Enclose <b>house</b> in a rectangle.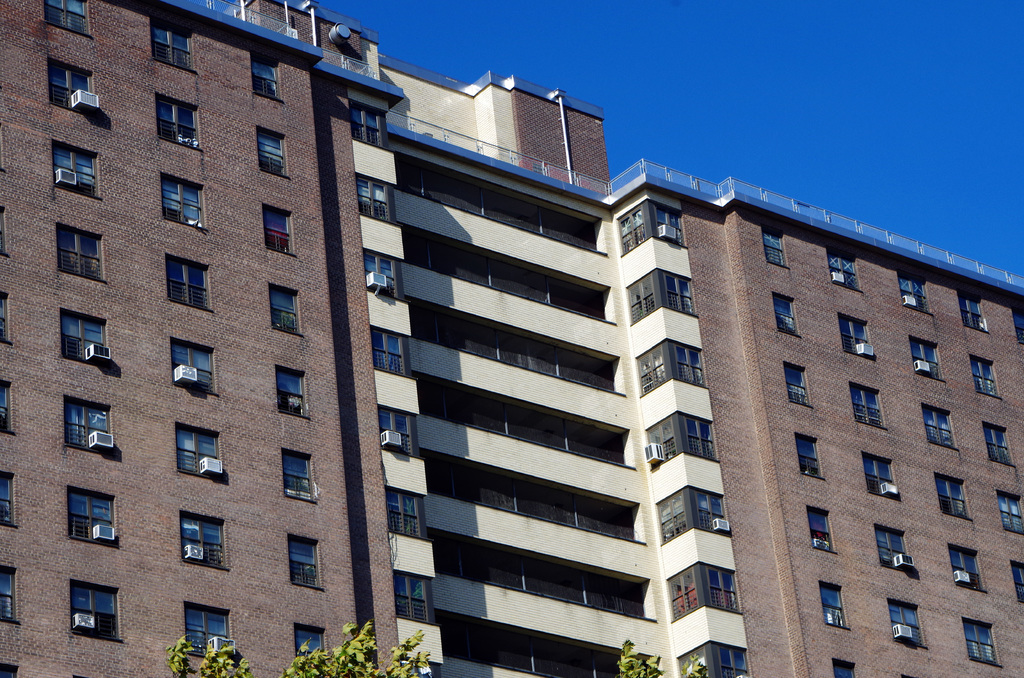
0,0,1023,677.
